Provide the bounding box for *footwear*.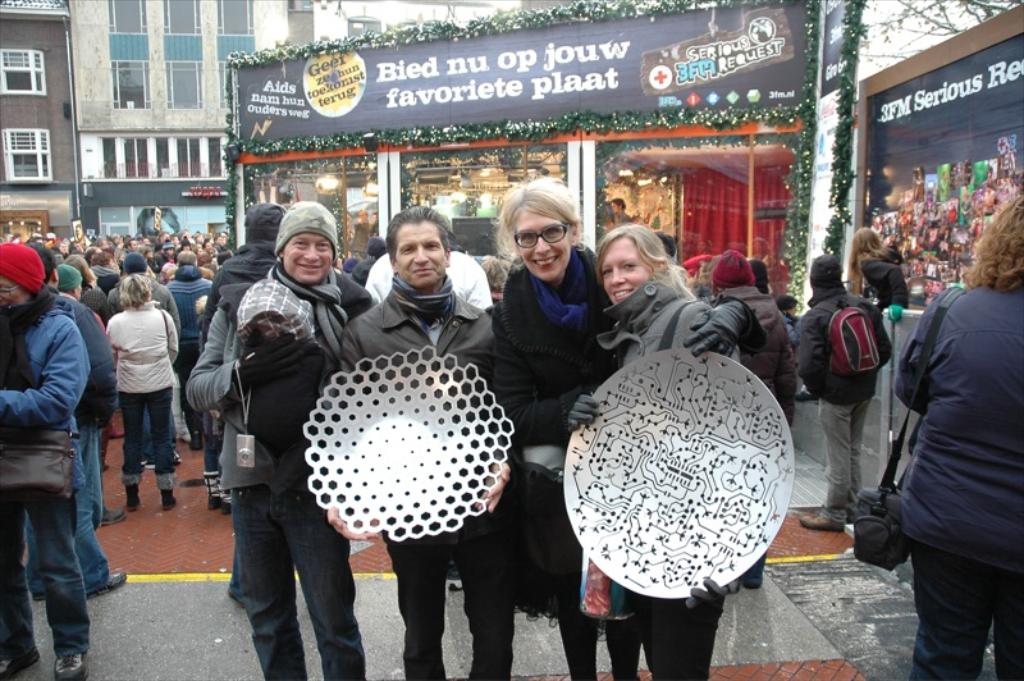
x1=0 y1=654 x2=38 y2=680.
